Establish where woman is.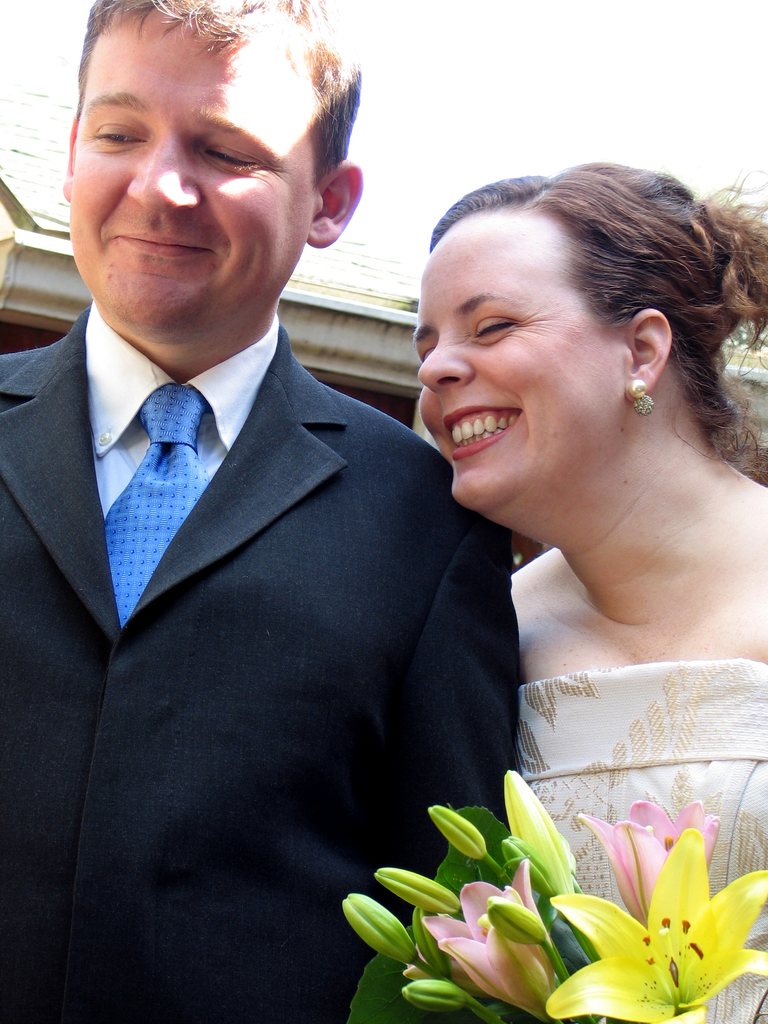
Established at [347, 134, 767, 1007].
